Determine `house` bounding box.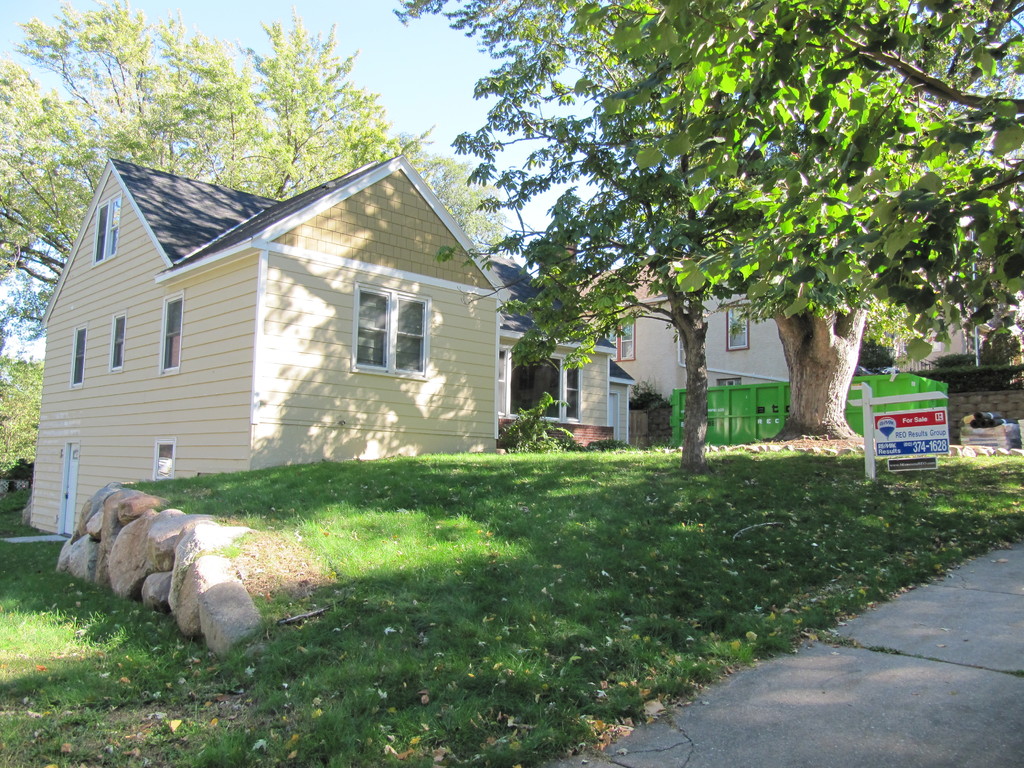
Determined: [29,153,638,538].
